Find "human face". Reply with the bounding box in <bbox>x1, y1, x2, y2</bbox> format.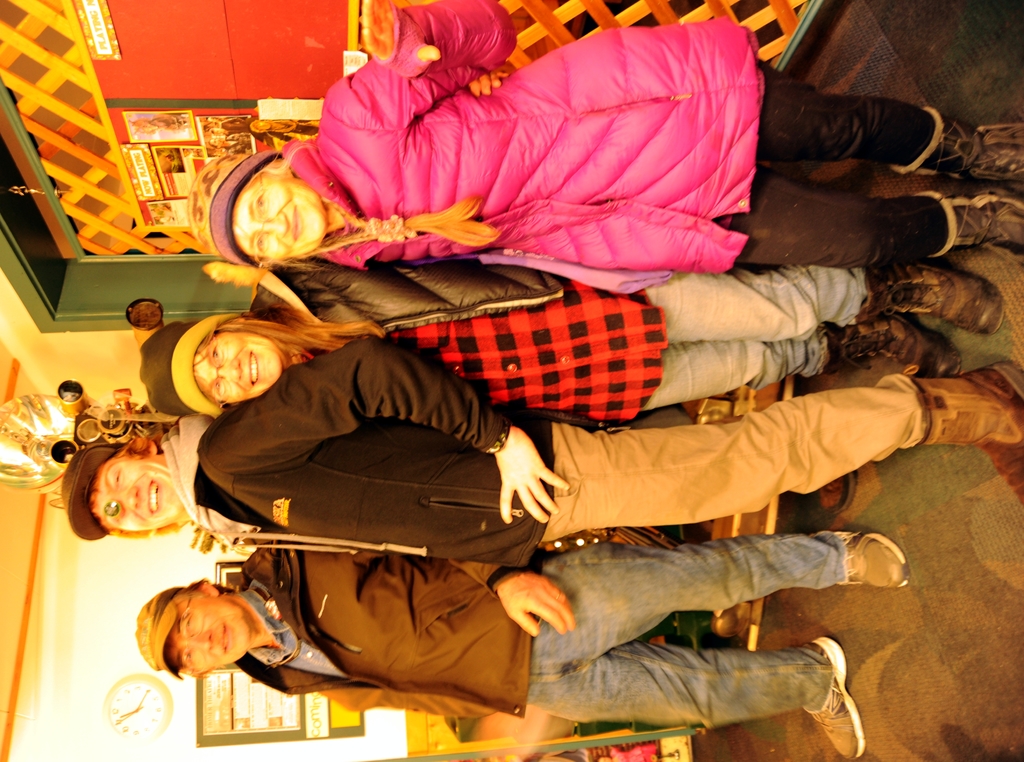
<bbox>95, 454, 179, 529</bbox>.
